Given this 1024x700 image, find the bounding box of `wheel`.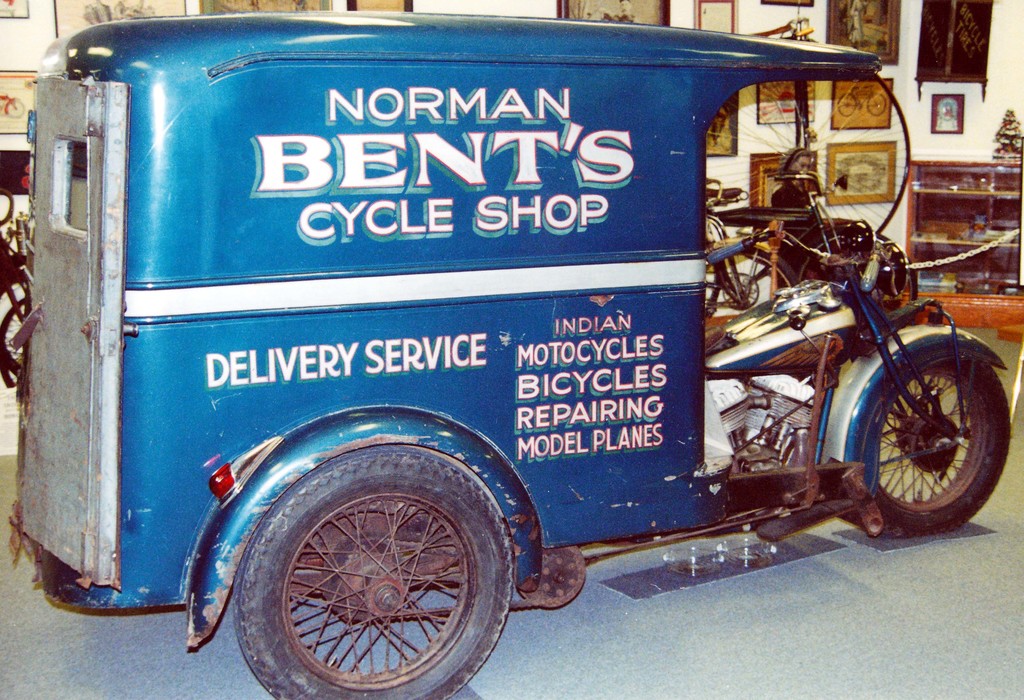
detection(865, 354, 1012, 533).
